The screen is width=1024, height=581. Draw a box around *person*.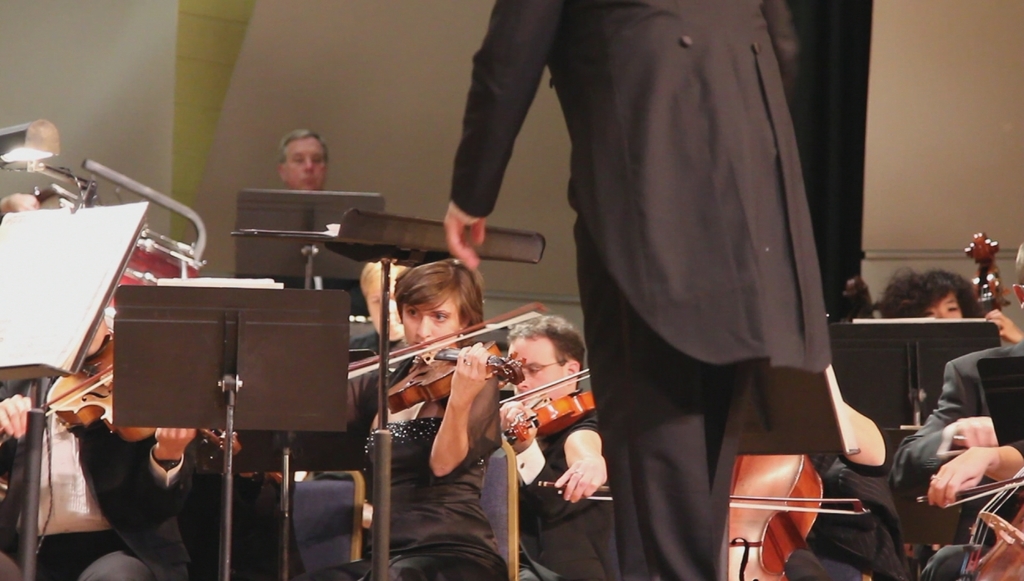
Rect(280, 125, 331, 190).
